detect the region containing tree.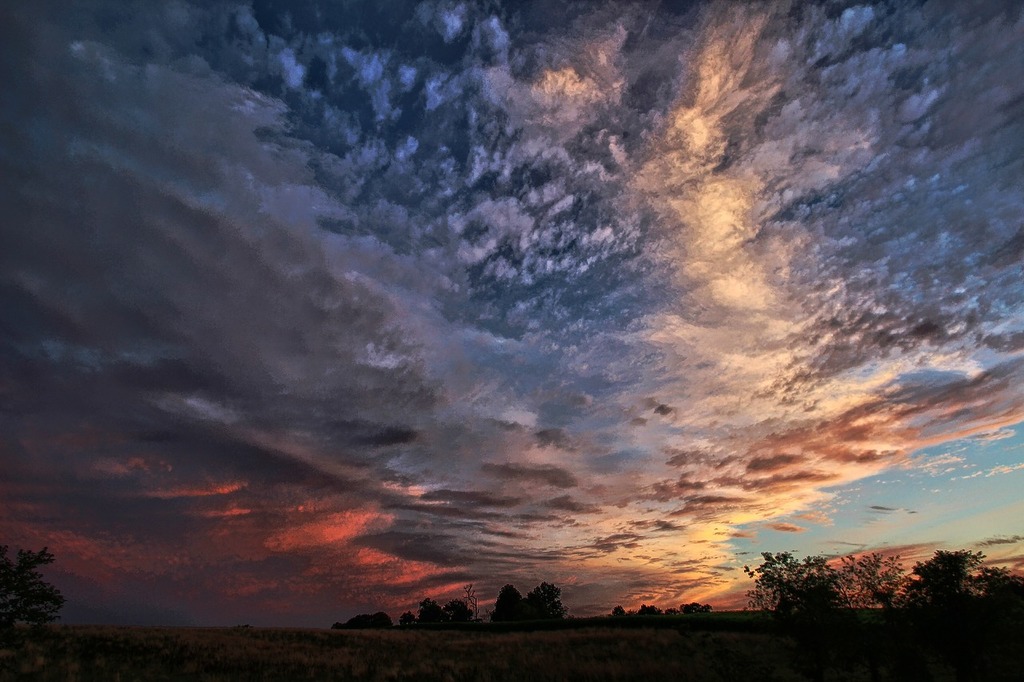
crop(846, 552, 910, 615).
